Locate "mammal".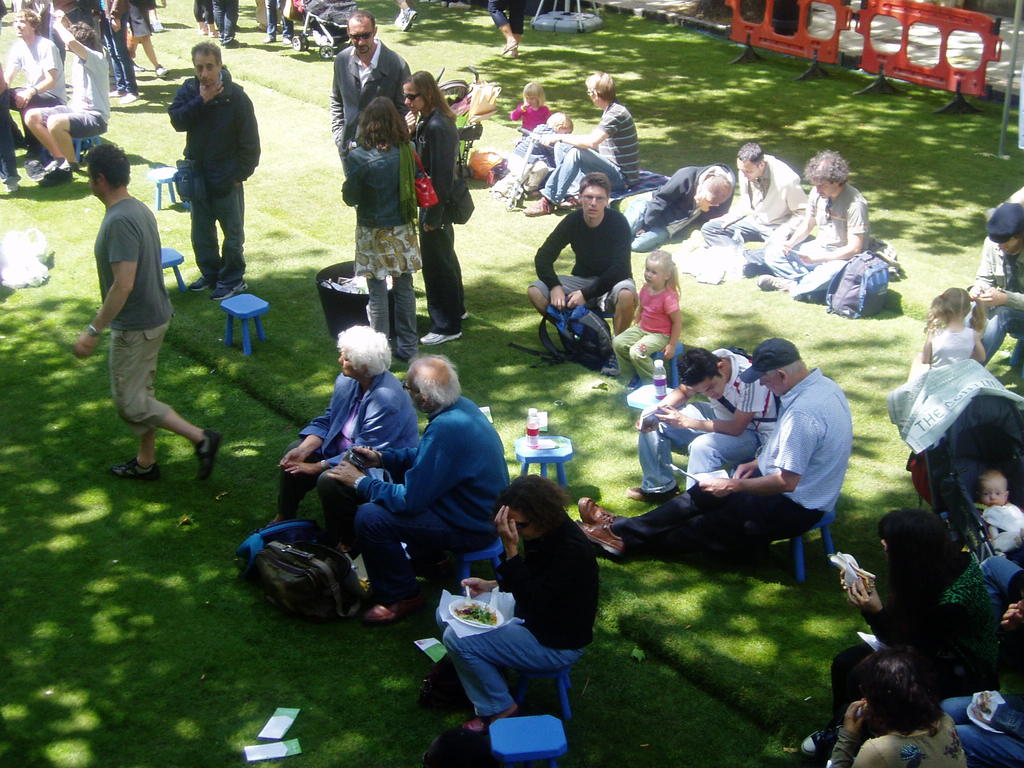
Bounding box: bbox(258, 323, 419, 555).
